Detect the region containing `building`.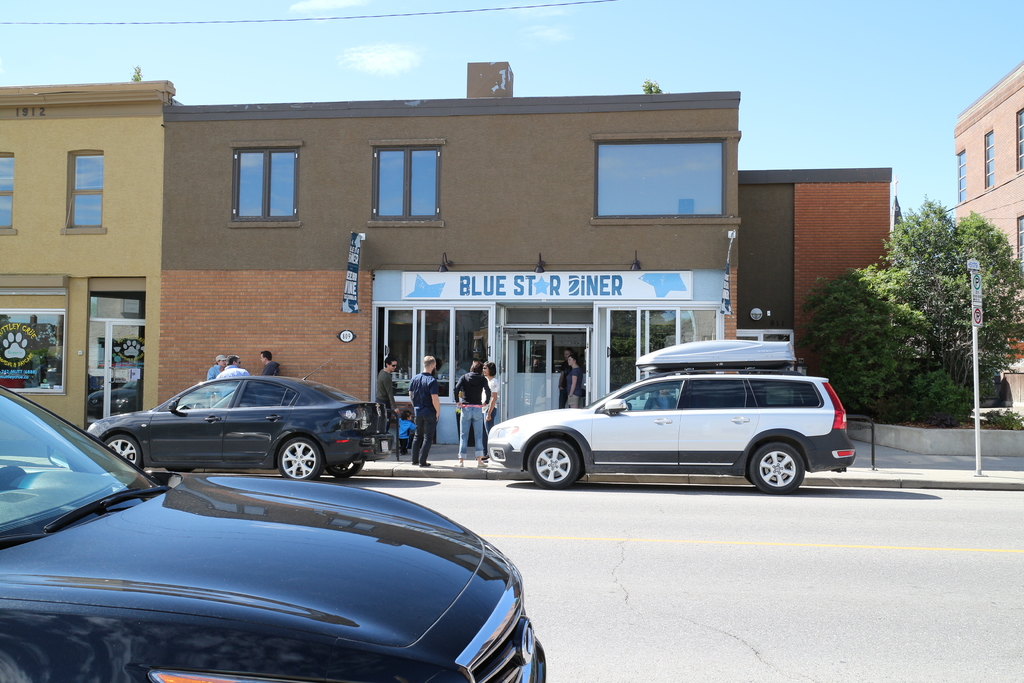
bbox(0, 53, 938, 457).
